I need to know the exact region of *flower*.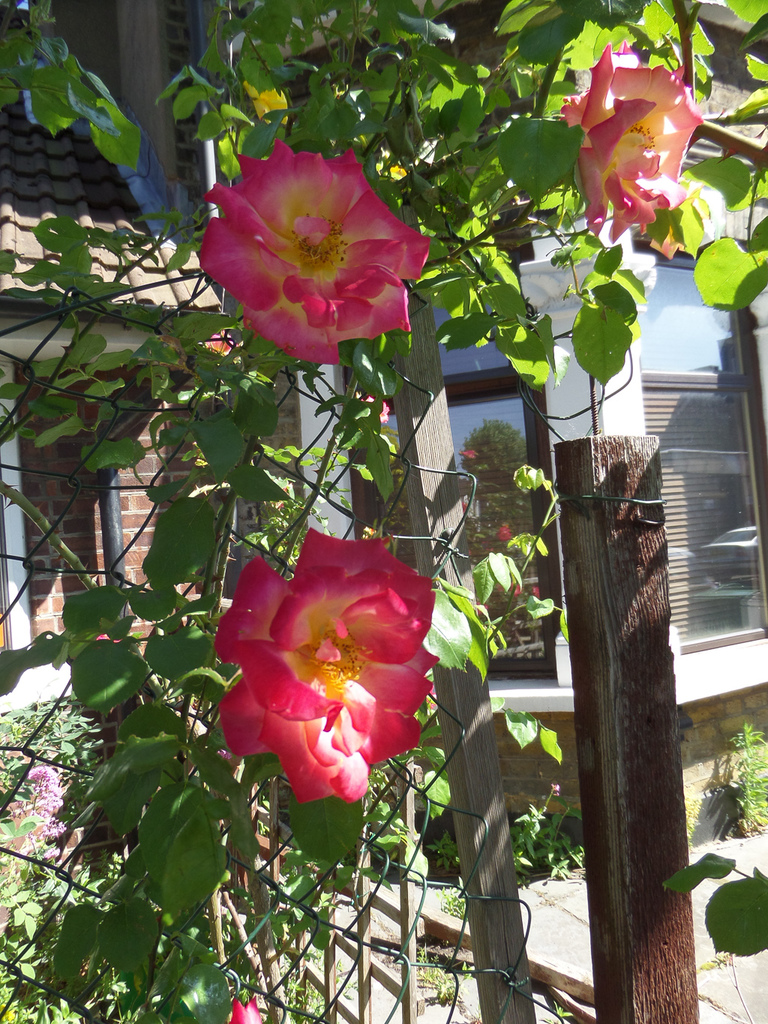
Region: 201/134/428/370.
